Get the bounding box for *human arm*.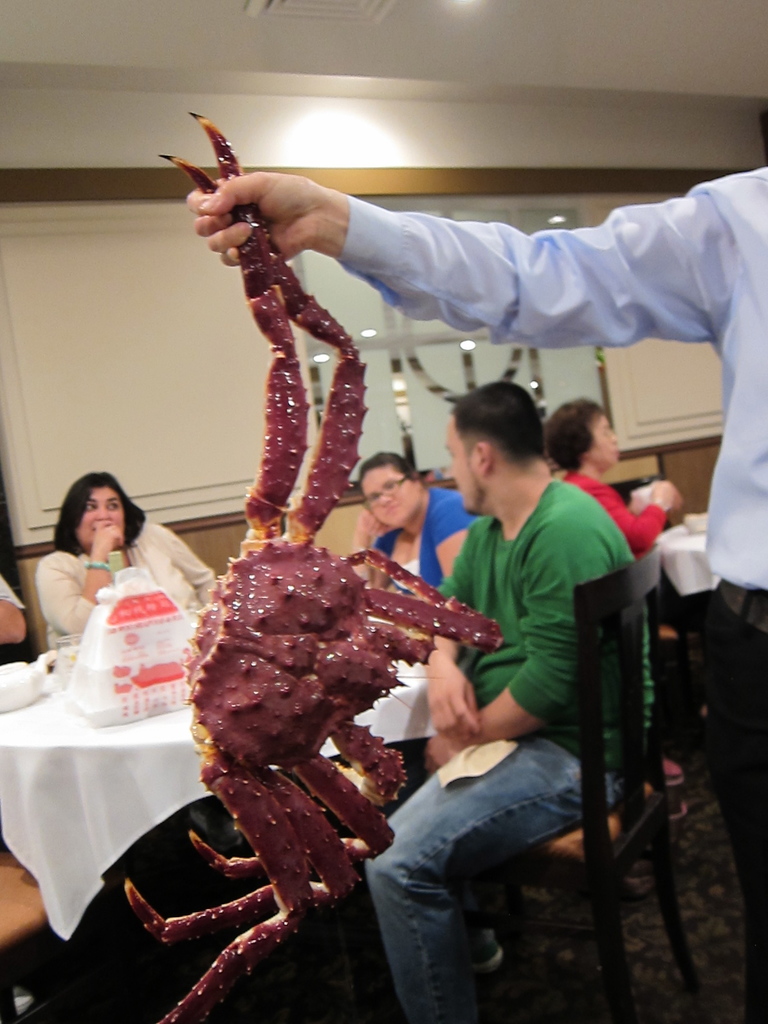
Rect(429, 610, 487, 755).
